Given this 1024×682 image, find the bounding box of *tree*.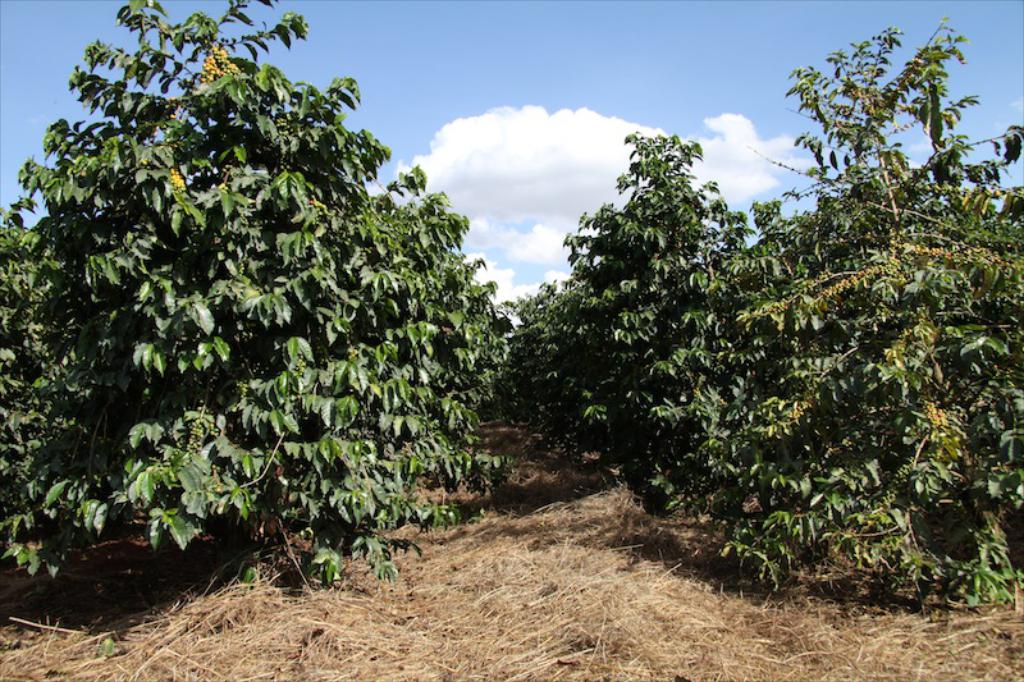
x1=562, y1=133, x2=745, y2=386.
